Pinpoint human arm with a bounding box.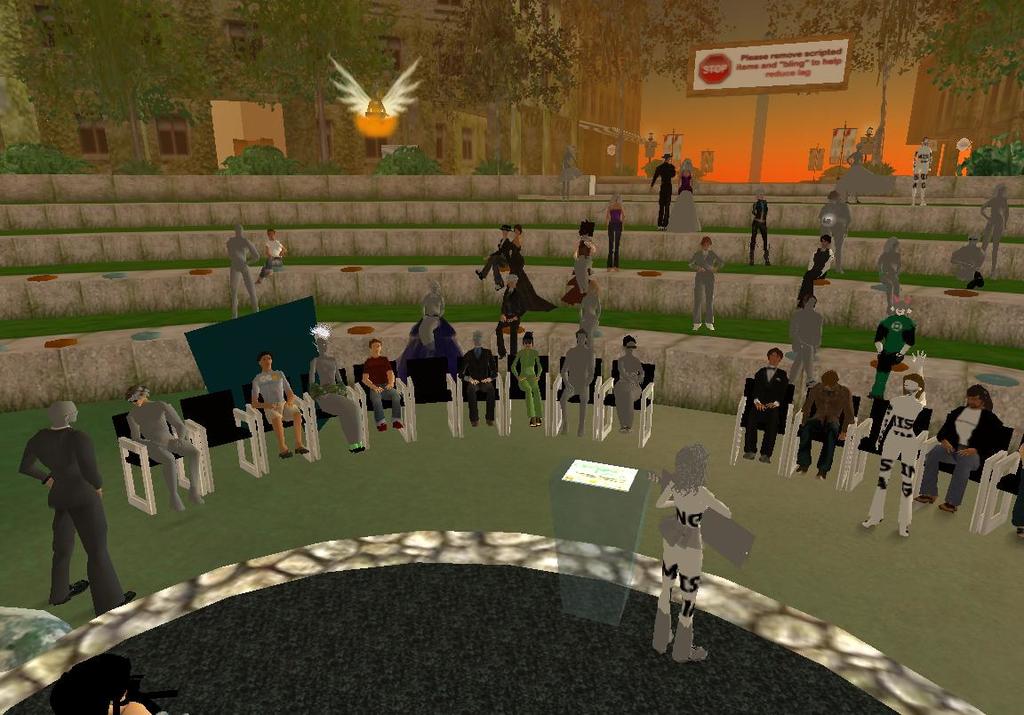
bbox=(706, 249, 724, 276).
